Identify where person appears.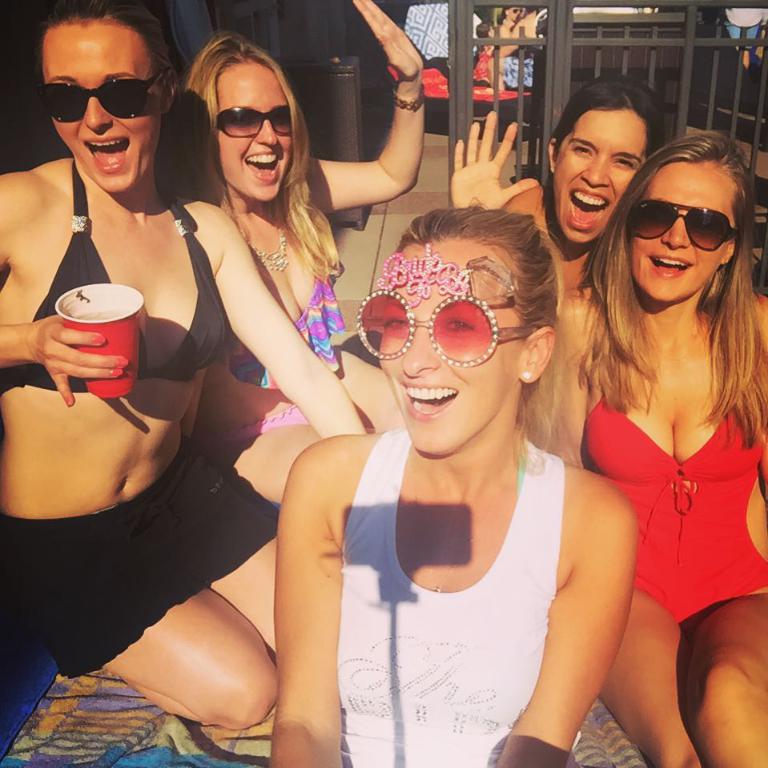
Appears at (left=523, top=122, right=767, bottom=762).
